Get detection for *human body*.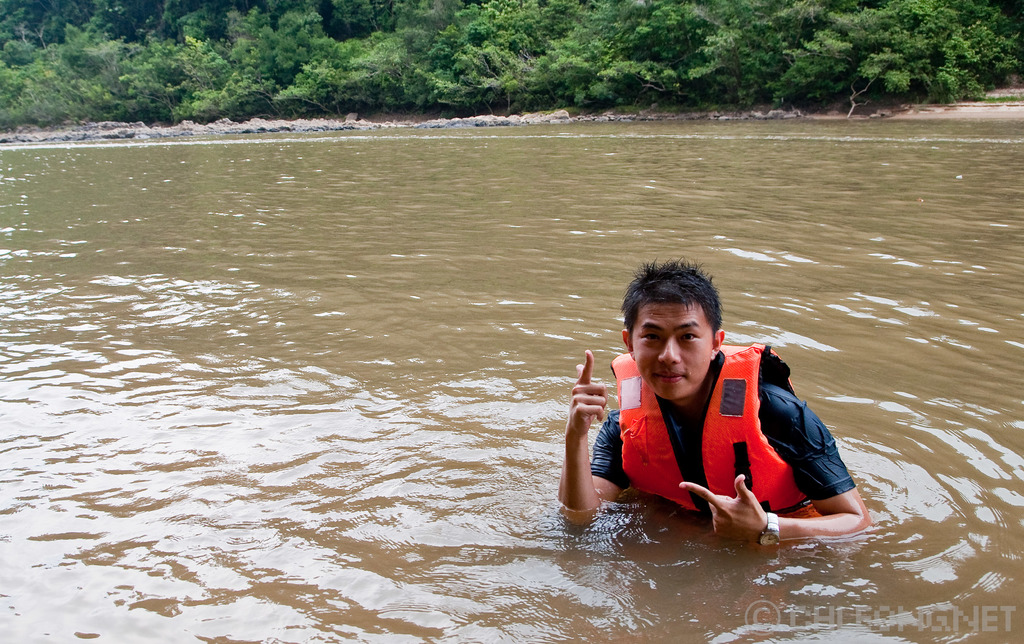
Detection: [564,270,865,556].
